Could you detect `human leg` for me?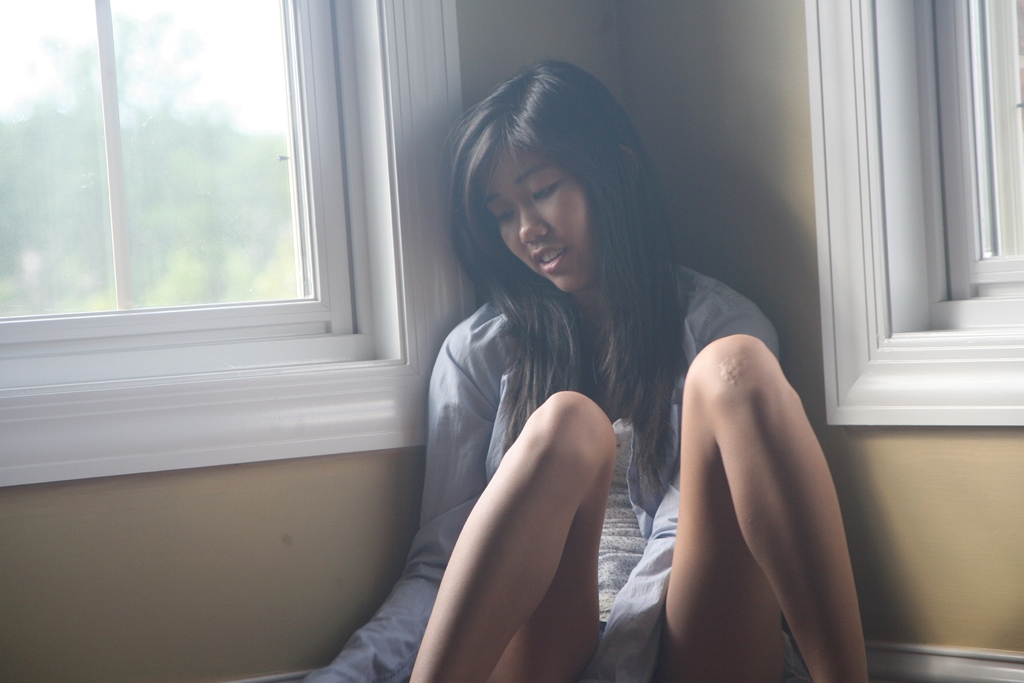
Detection result: (403, 386, 598, 680).
